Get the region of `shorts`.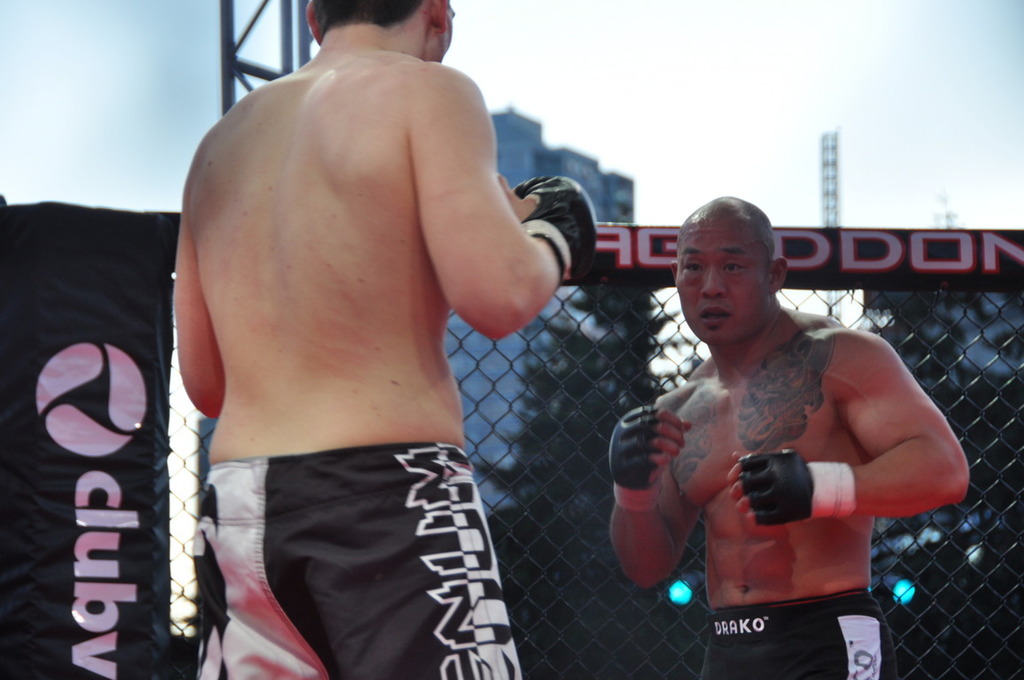
detection(184, 438, 501, 679).
